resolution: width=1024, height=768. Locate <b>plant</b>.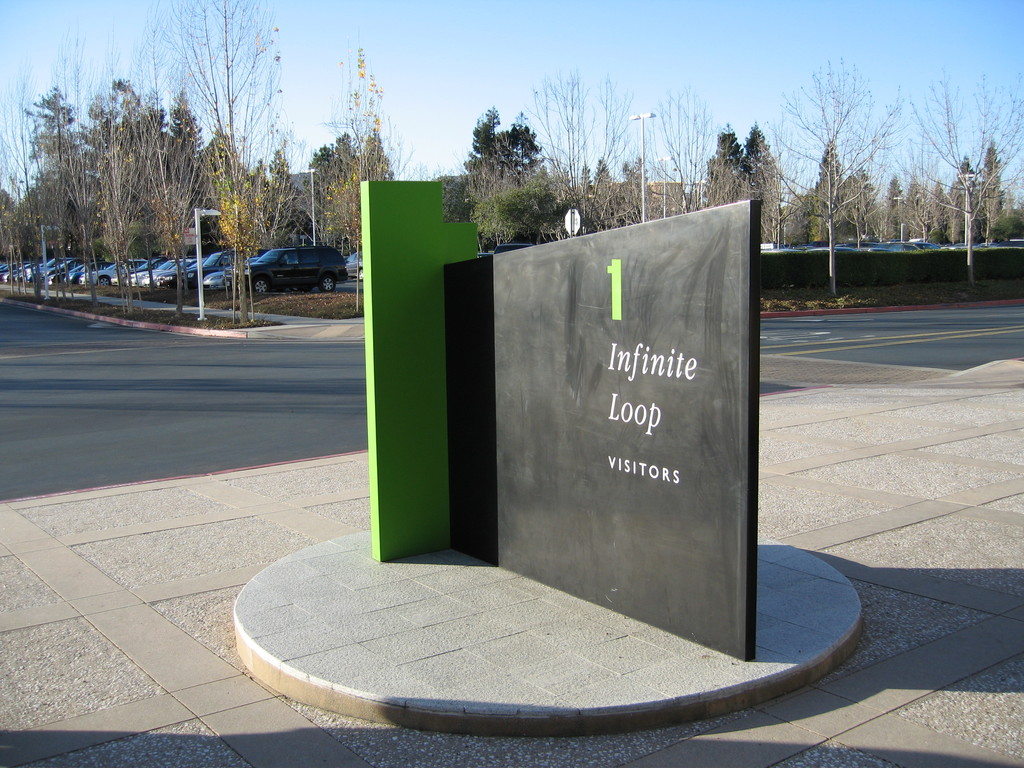
[758, 253, 1023, 298].
